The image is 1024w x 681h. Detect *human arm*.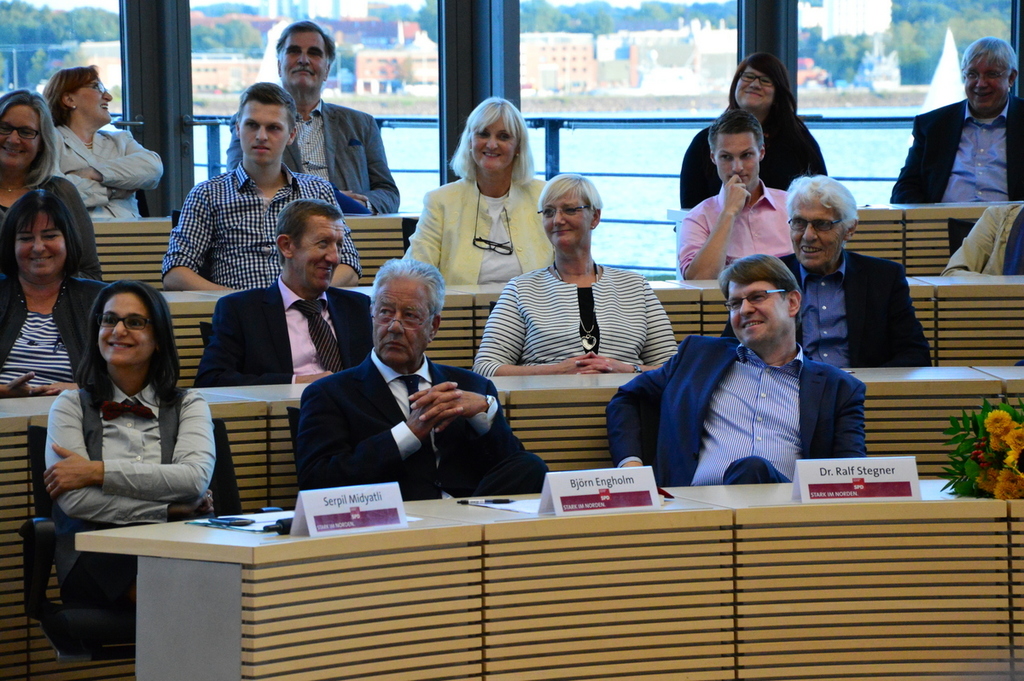
Detection: [878, 102, 942, 207].
